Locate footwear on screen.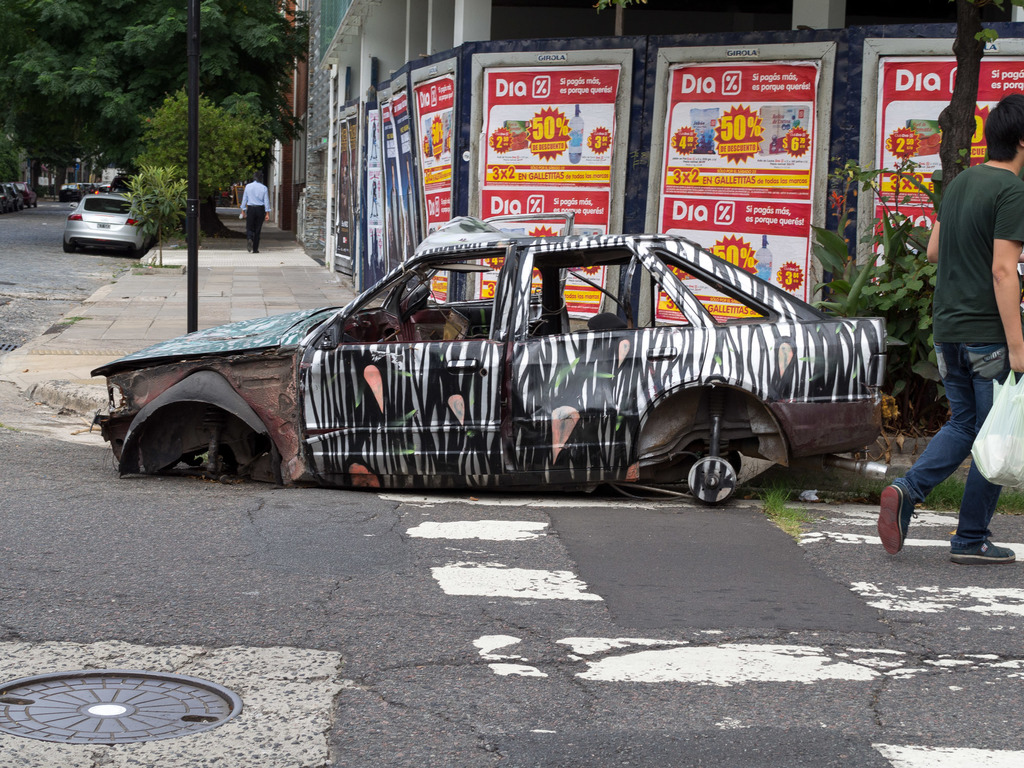
On screen at pyautogui.locateOnScreen(950, 540, 1017, 564).
